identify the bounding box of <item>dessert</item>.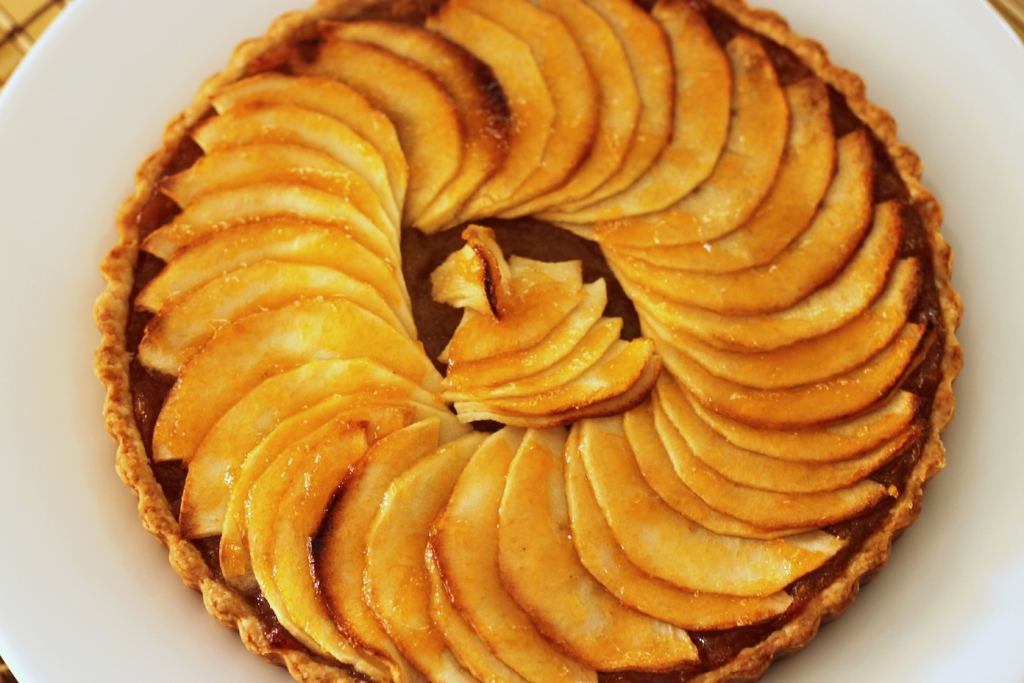
366,427,486,682.
